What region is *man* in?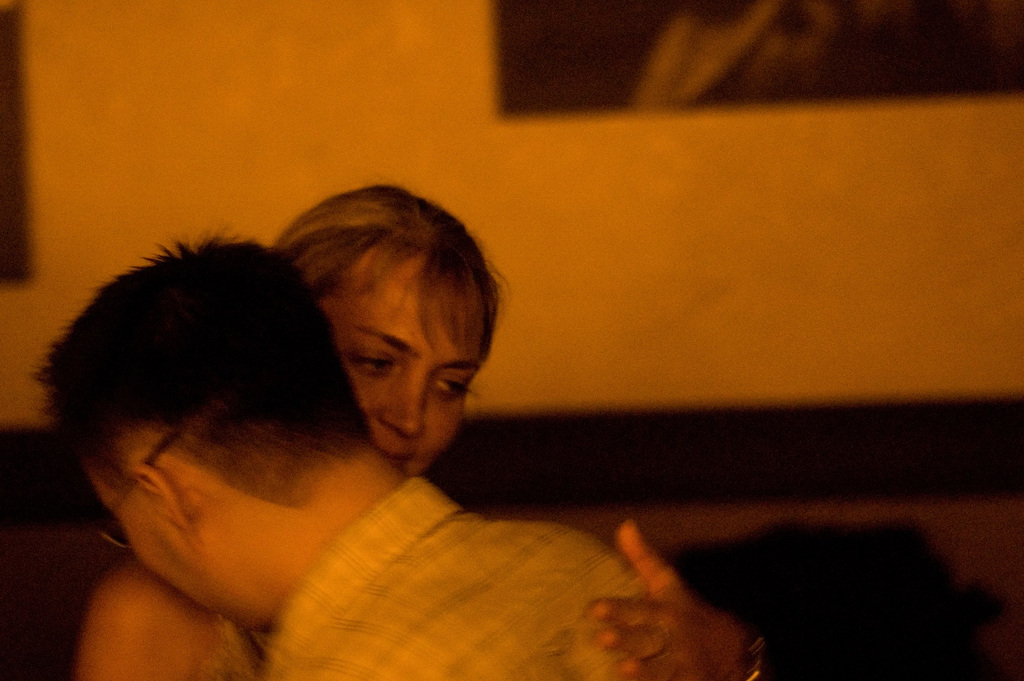
{"x1": 33, "y1": 222, "x2": 675, "y2": 680}.
